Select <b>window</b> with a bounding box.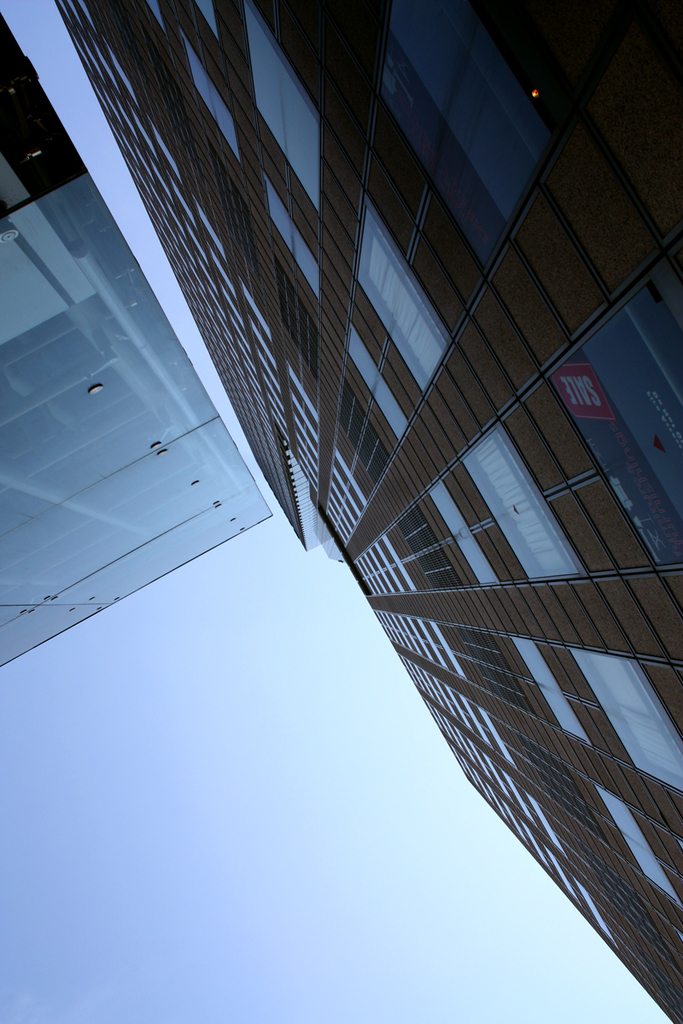
[181,35,237,162].
